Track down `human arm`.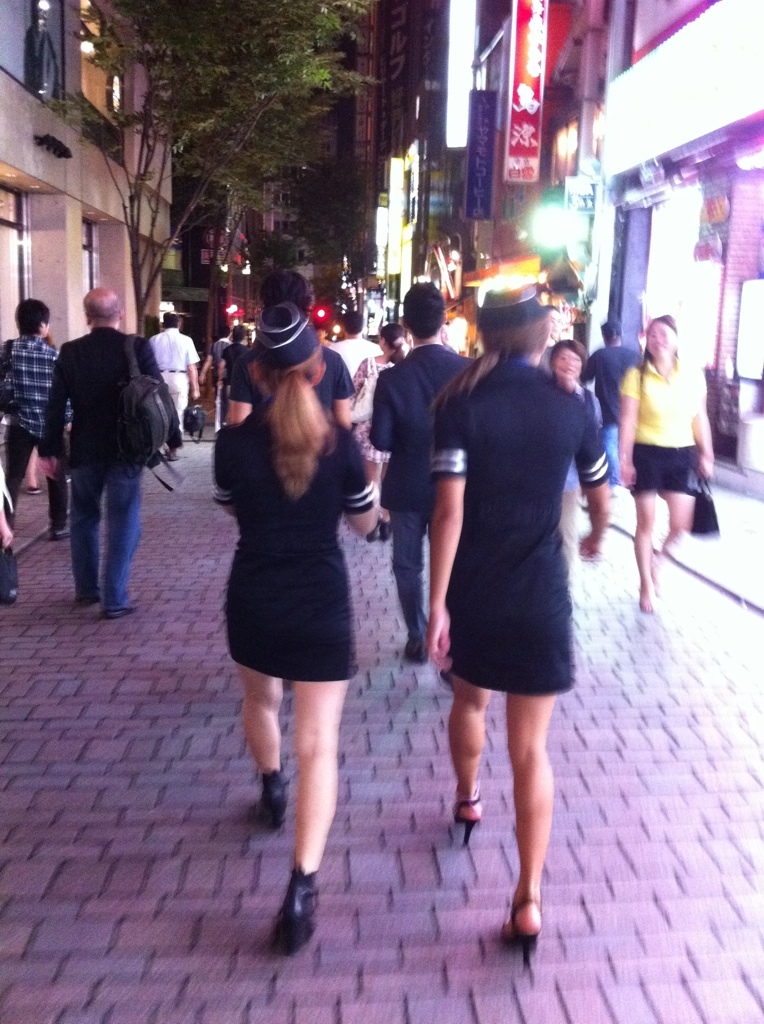
Tracked to bbox=(43, 348, 67, 478).
